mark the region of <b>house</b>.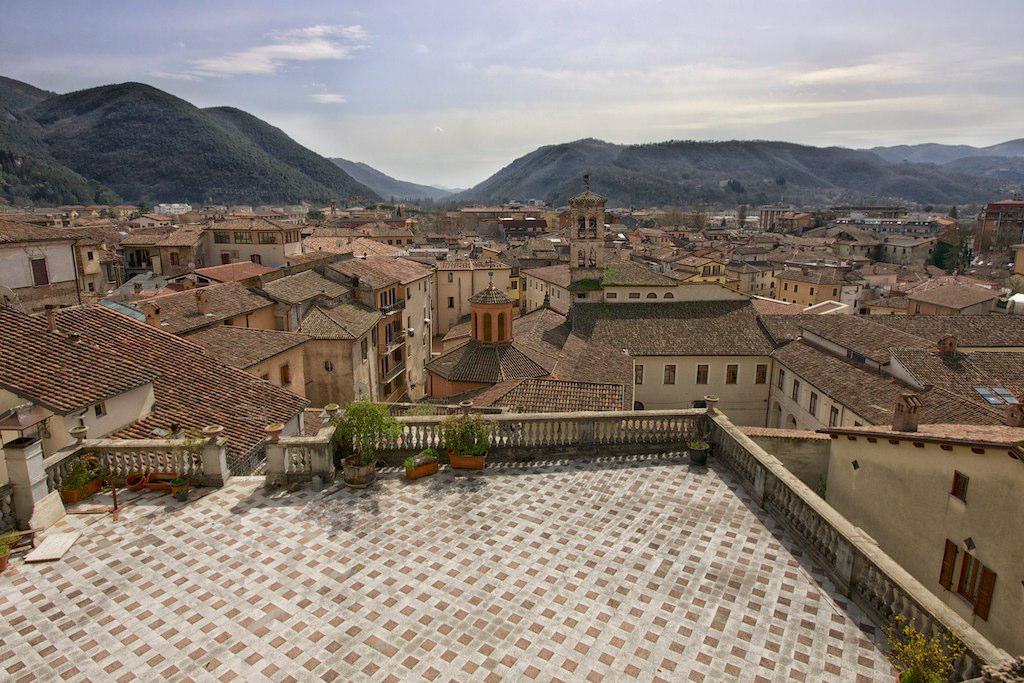
Region: bbox(876, 227, 940, 267).
